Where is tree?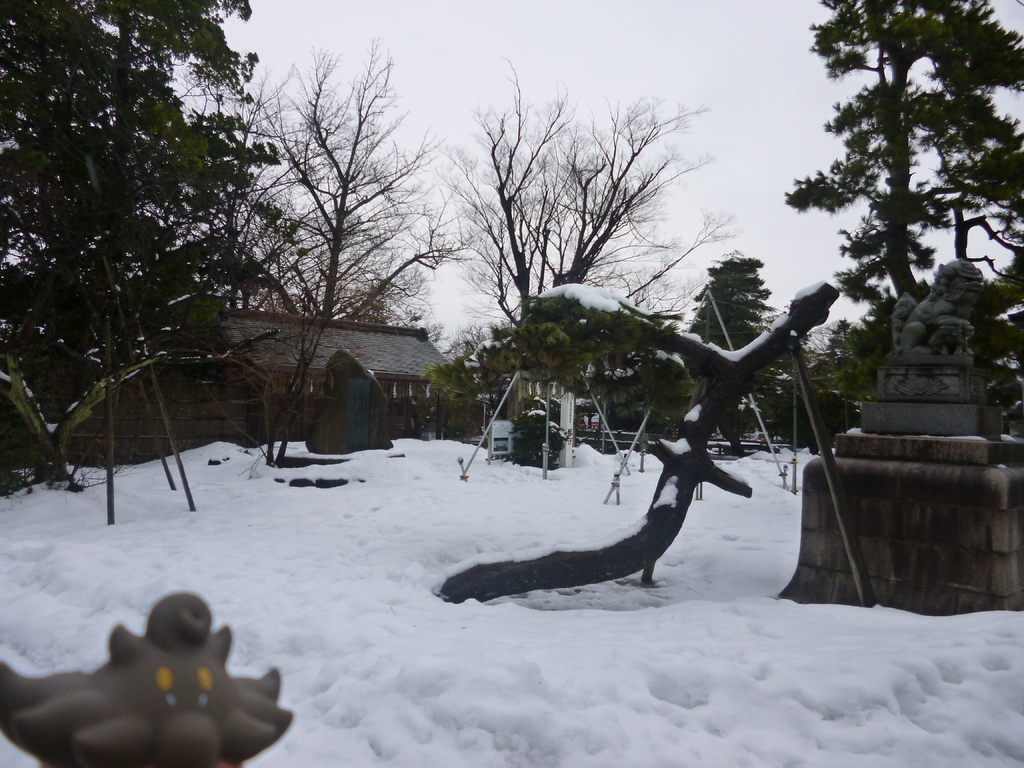
<box>979,259,1023,446</box>.
